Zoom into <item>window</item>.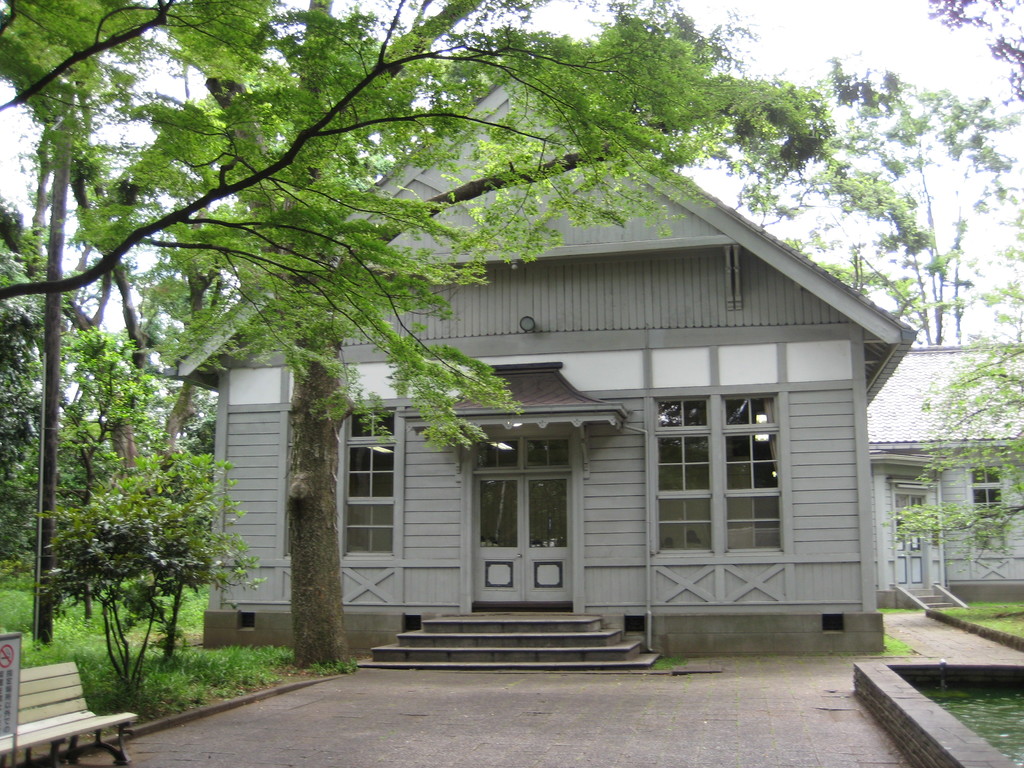
Zoom target: bbox(341, 410, 395, 566).
